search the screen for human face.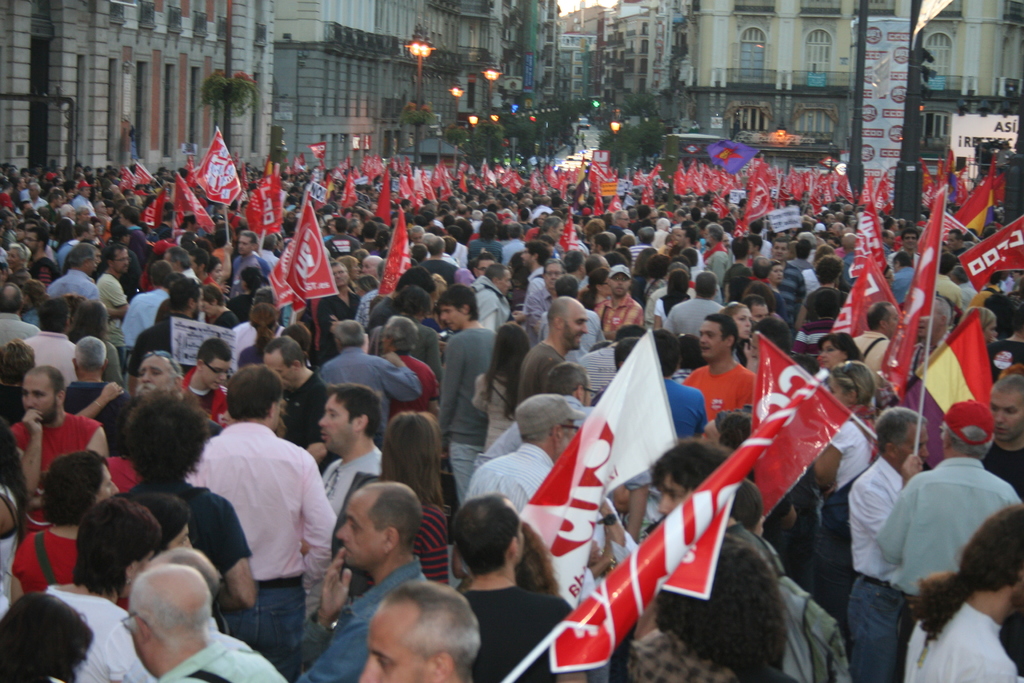
Found at [x1=700, y1=318, x2=724, y2=357].
